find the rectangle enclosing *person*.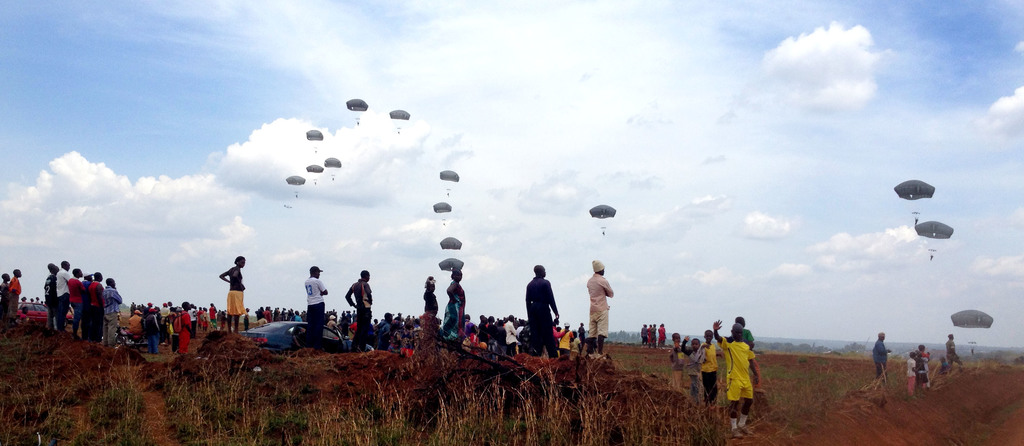
left=576, top=322, right=584, bottom=350.
